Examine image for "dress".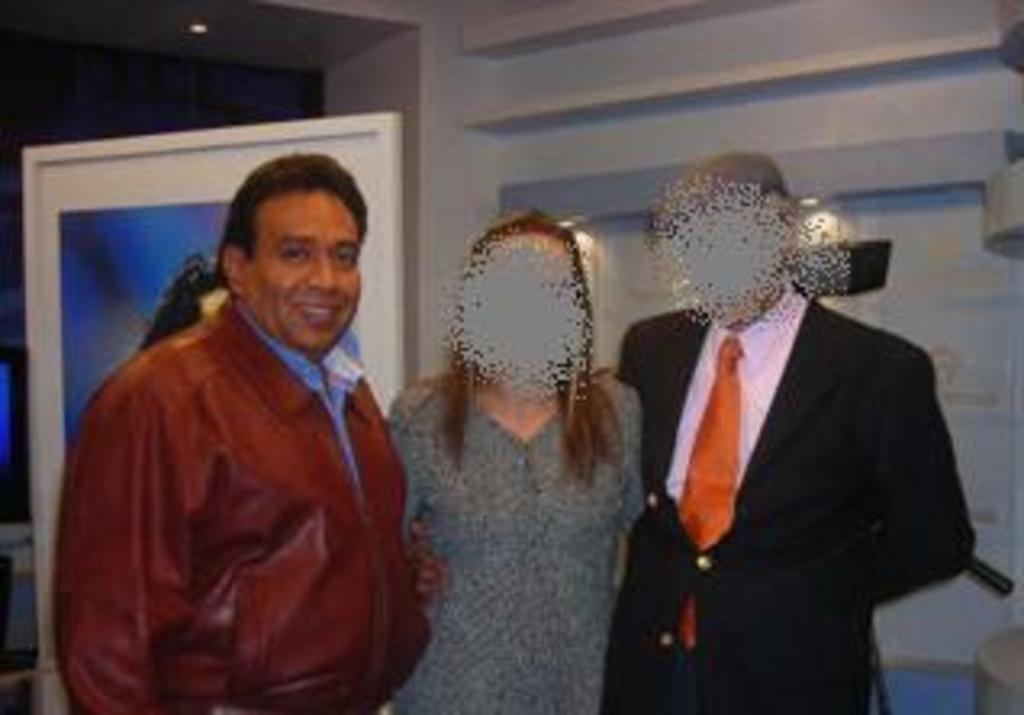
Examination result: bbox(386, 370, 631, 712).
